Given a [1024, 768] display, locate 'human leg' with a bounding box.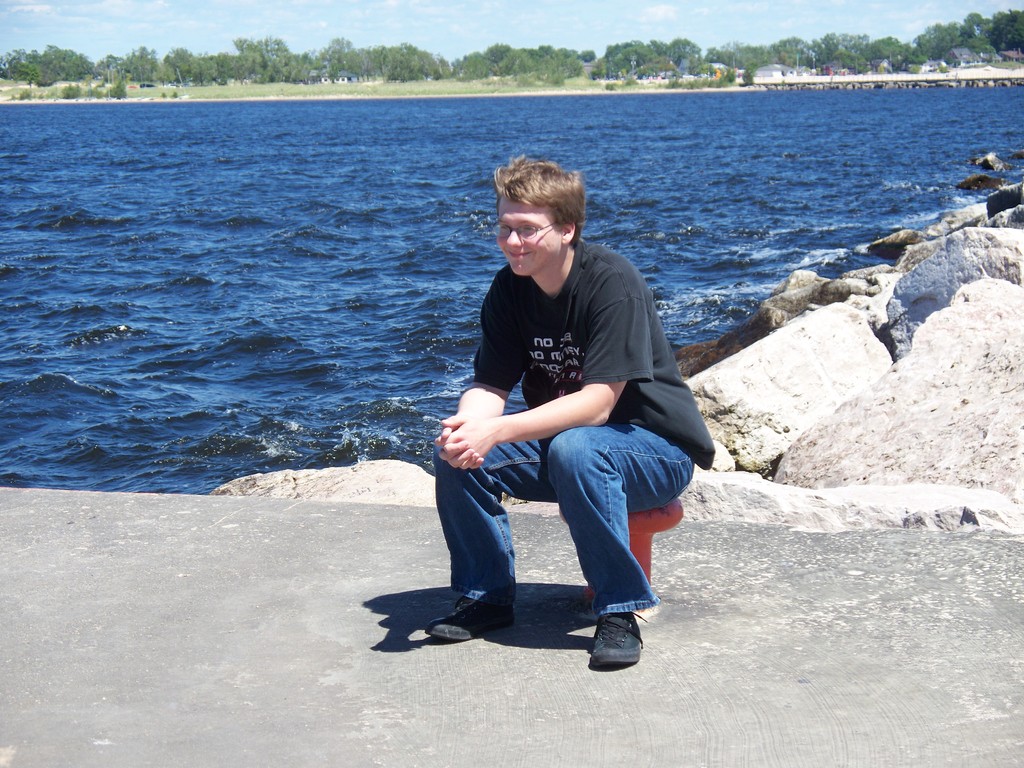
Located: <region>542, 421, 694, 670</region>.
